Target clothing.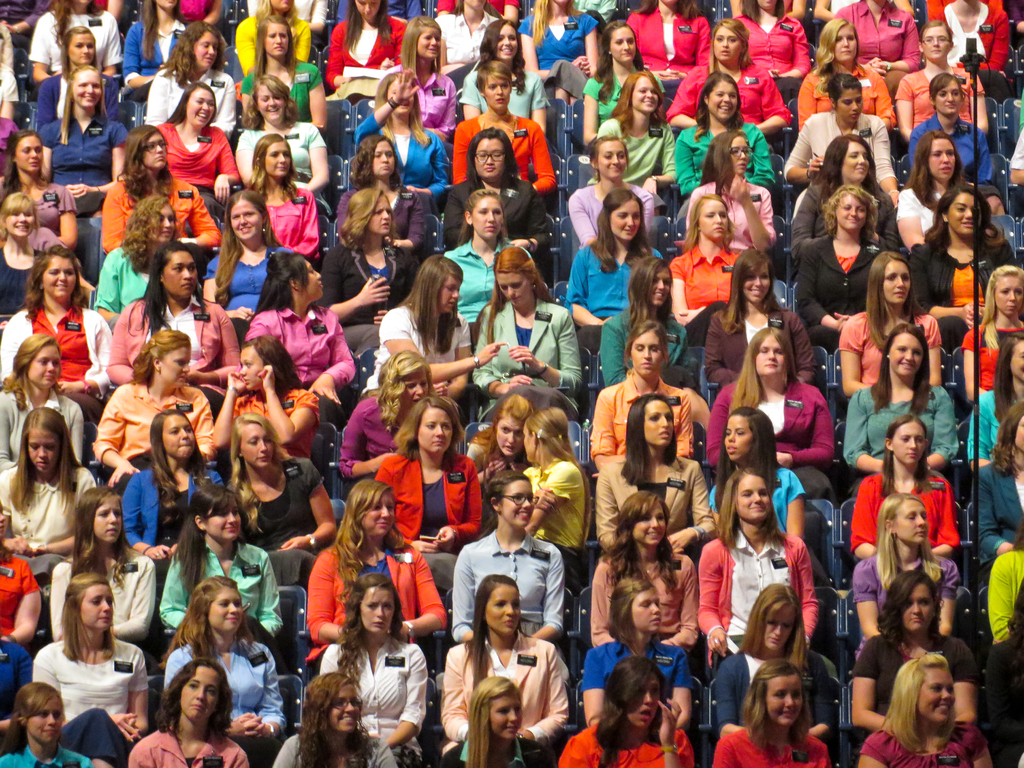
Target region: <bbox>95, 297, 240, 419</bbox>.
